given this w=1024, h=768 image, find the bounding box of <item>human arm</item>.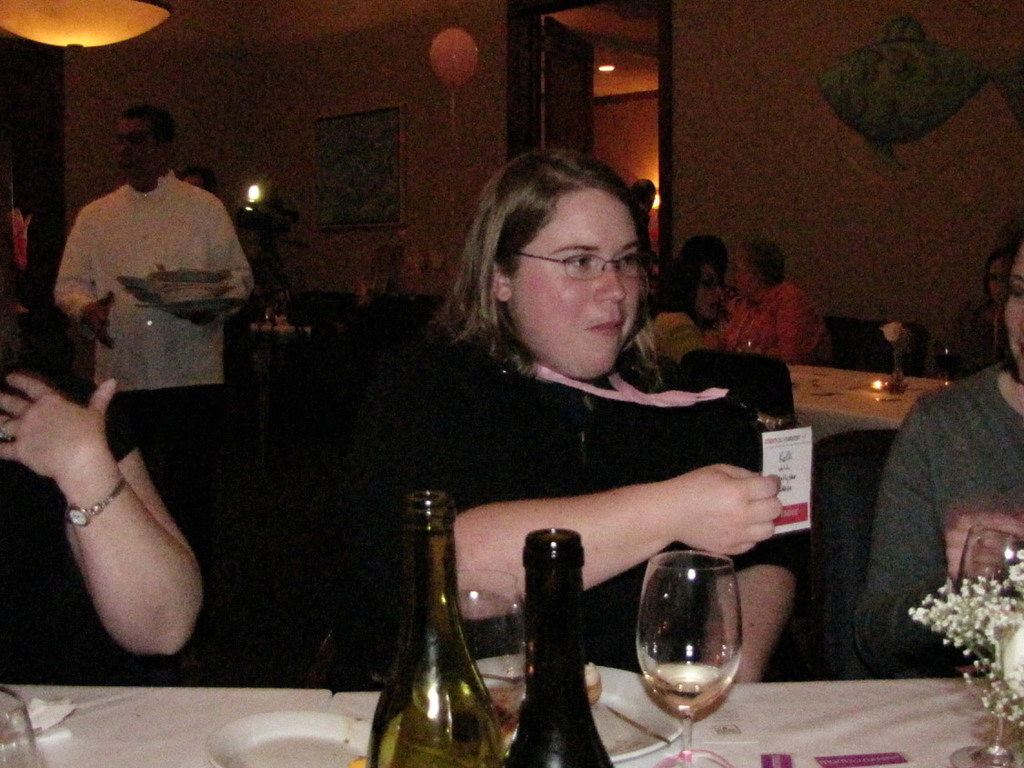
box(376, 374, 781, 629).
